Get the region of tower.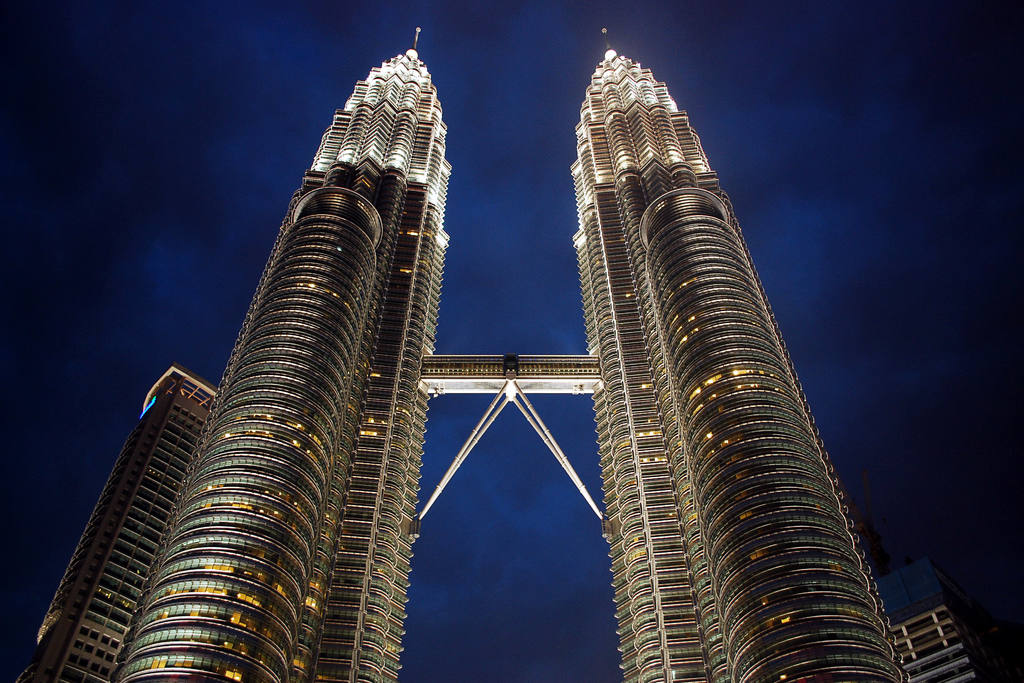
bbox(24, 22, 427, 682).
